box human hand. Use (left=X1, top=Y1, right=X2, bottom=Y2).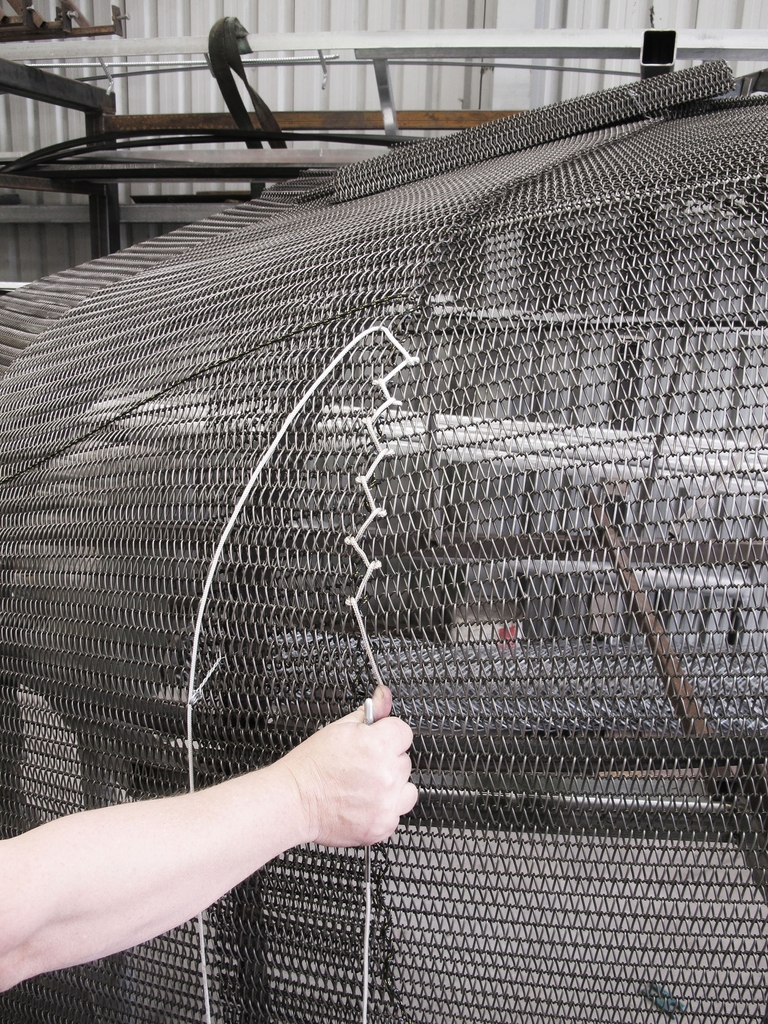
(left=0, top=708, right=437, bottom=973).
